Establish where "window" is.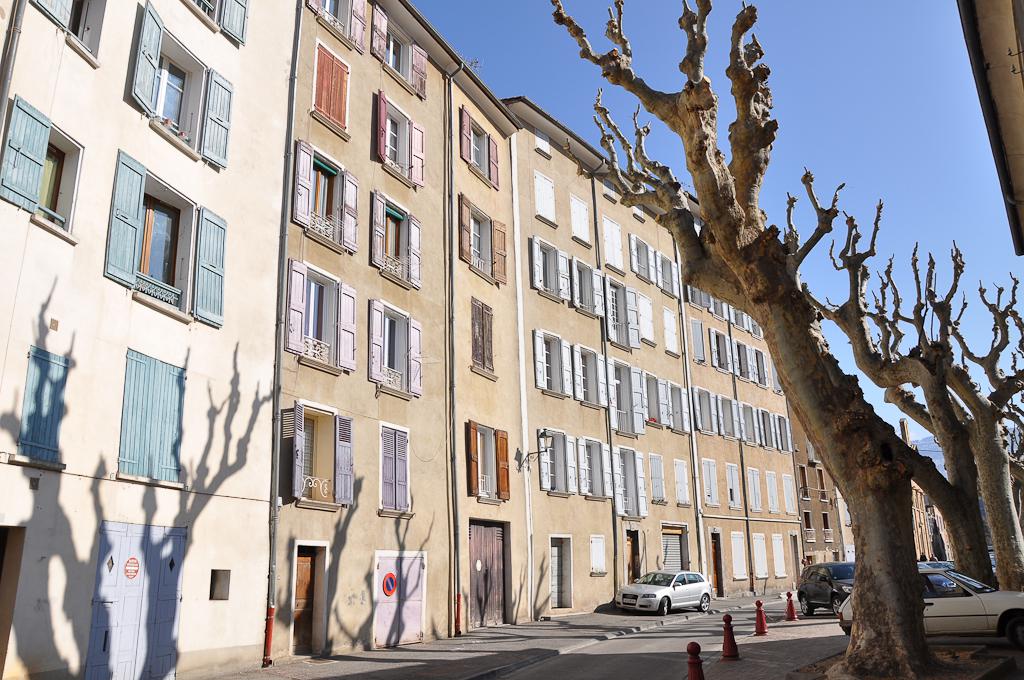
Established at (675, 462, 692, 506).
